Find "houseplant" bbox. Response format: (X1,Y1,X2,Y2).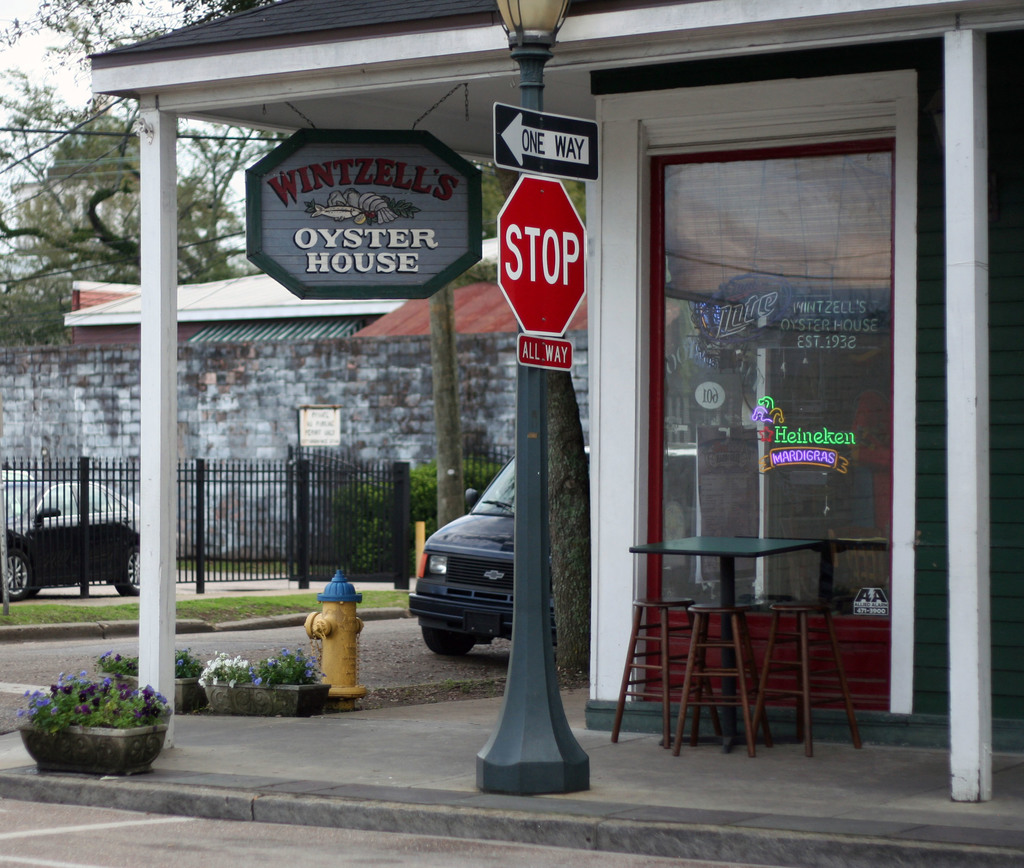
(102,647,202,716).
